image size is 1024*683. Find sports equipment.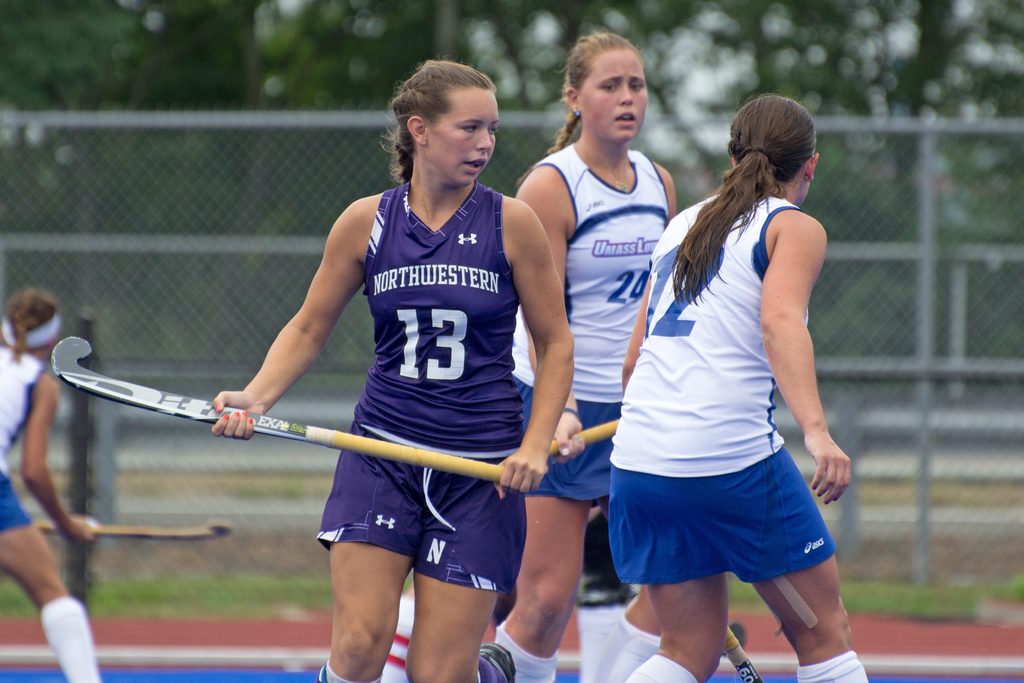
<bbox>50, 335, 505, 482</bbox>.
